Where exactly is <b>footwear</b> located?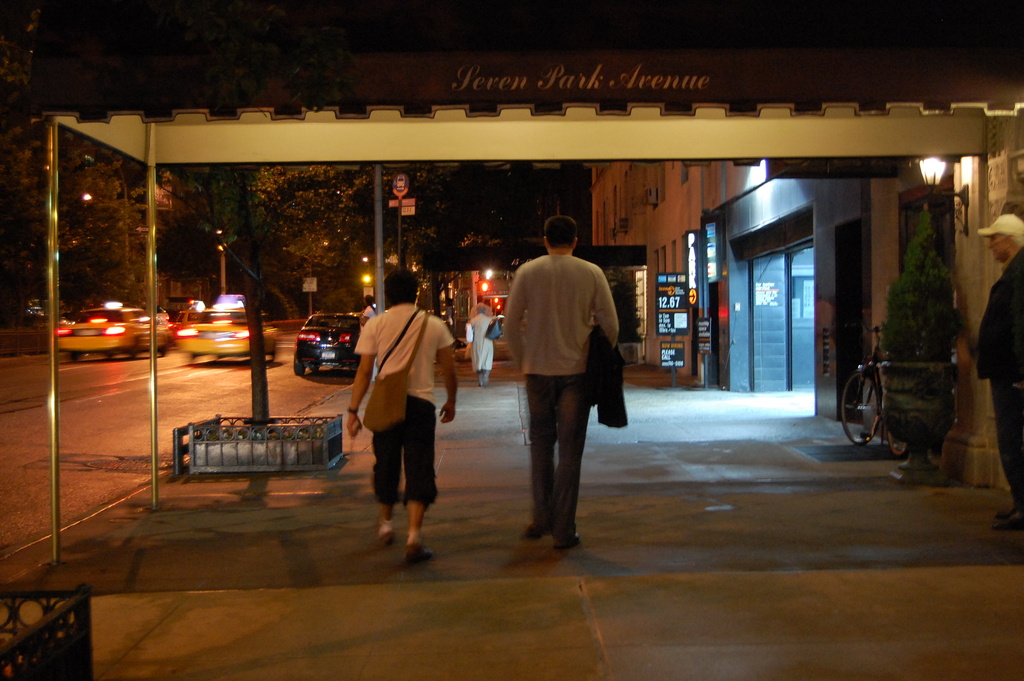
Its bounding box is [left=994, top=527, right=1020, bottom=540].
